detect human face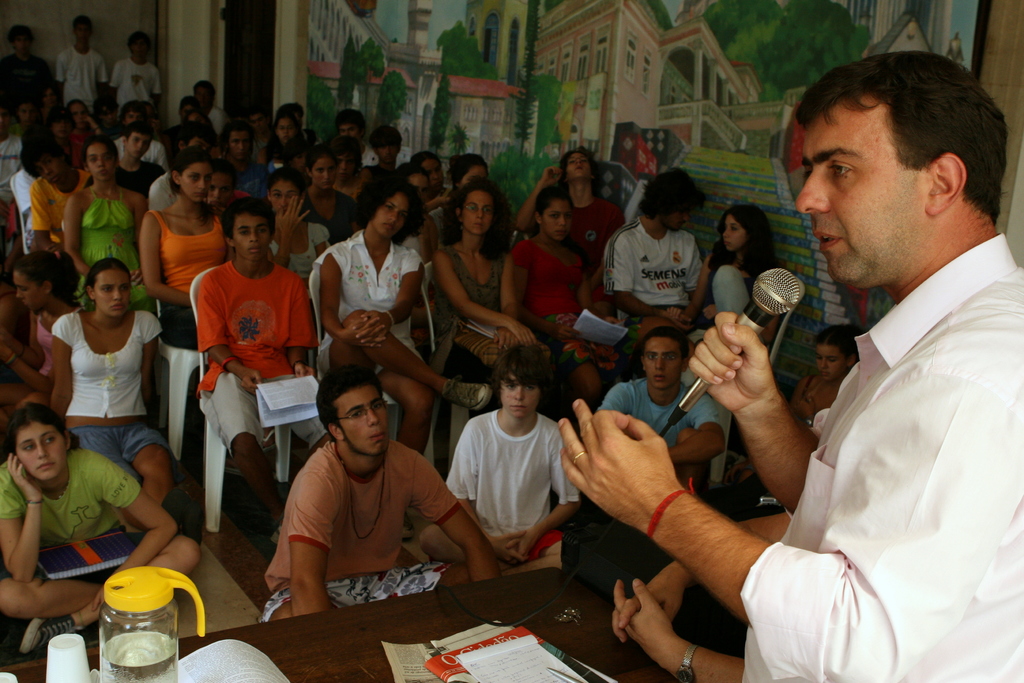
region(15, 274, 49, 318)
